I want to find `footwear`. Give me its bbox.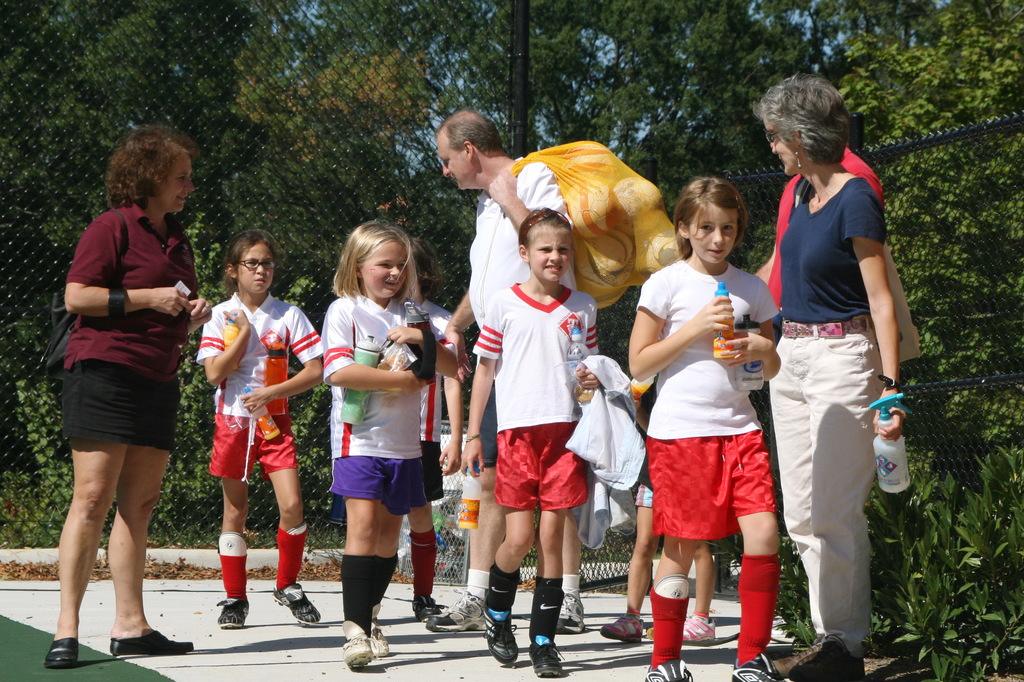
[106, 624, 196, 653].
